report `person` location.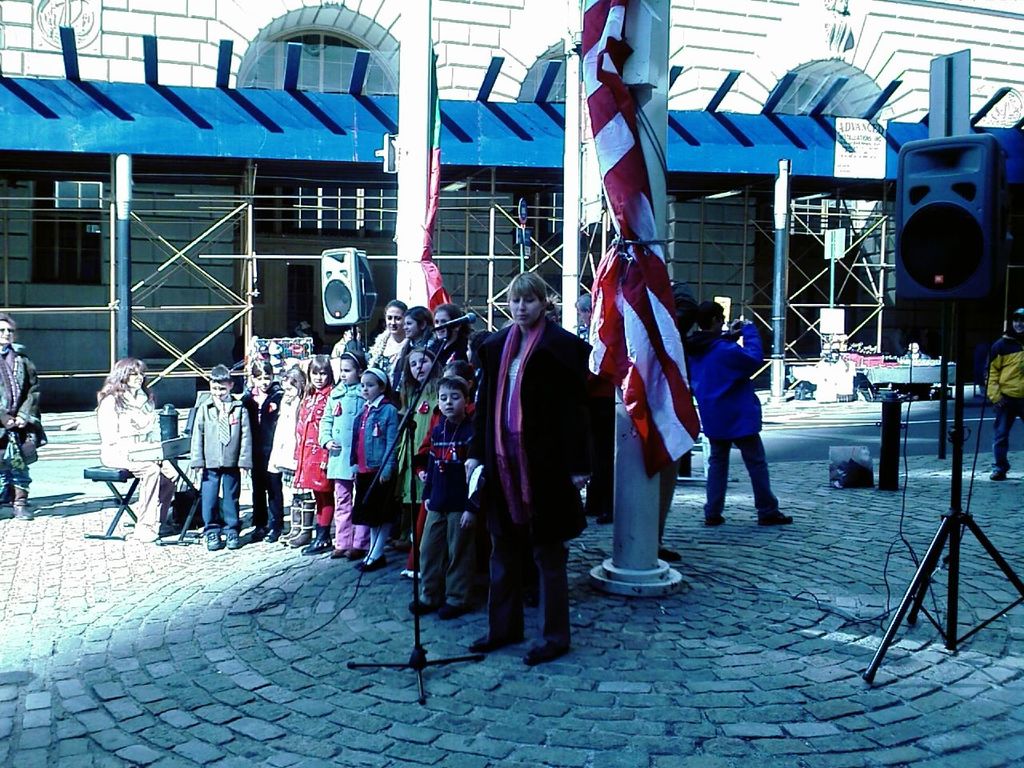
Report: (898, 337, 936, 402).
